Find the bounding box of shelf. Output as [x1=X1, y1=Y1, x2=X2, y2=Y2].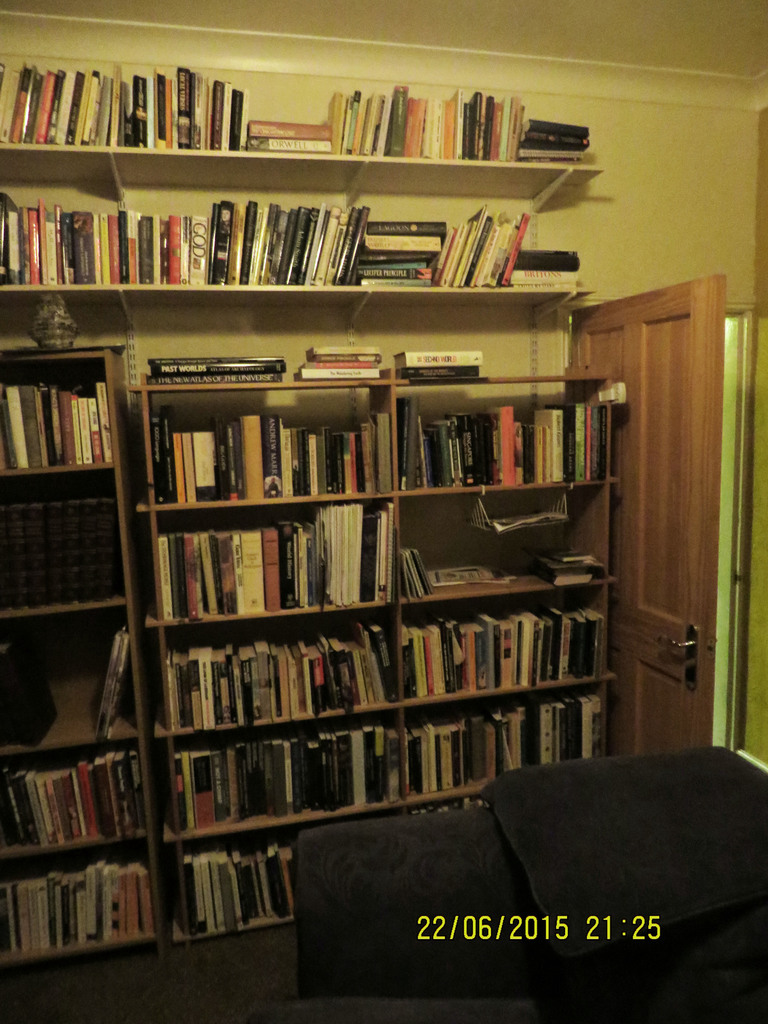
[x1=404, y1=601, x2=619, y2=708].
